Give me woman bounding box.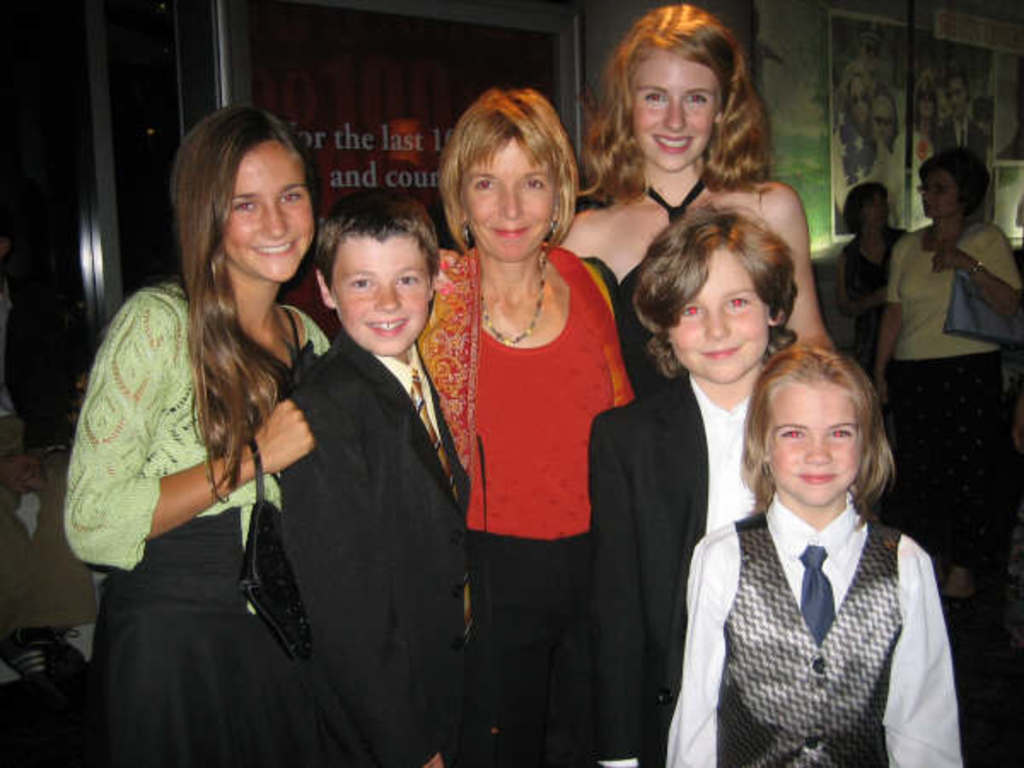
select_region(835, 177, 908, 384).
